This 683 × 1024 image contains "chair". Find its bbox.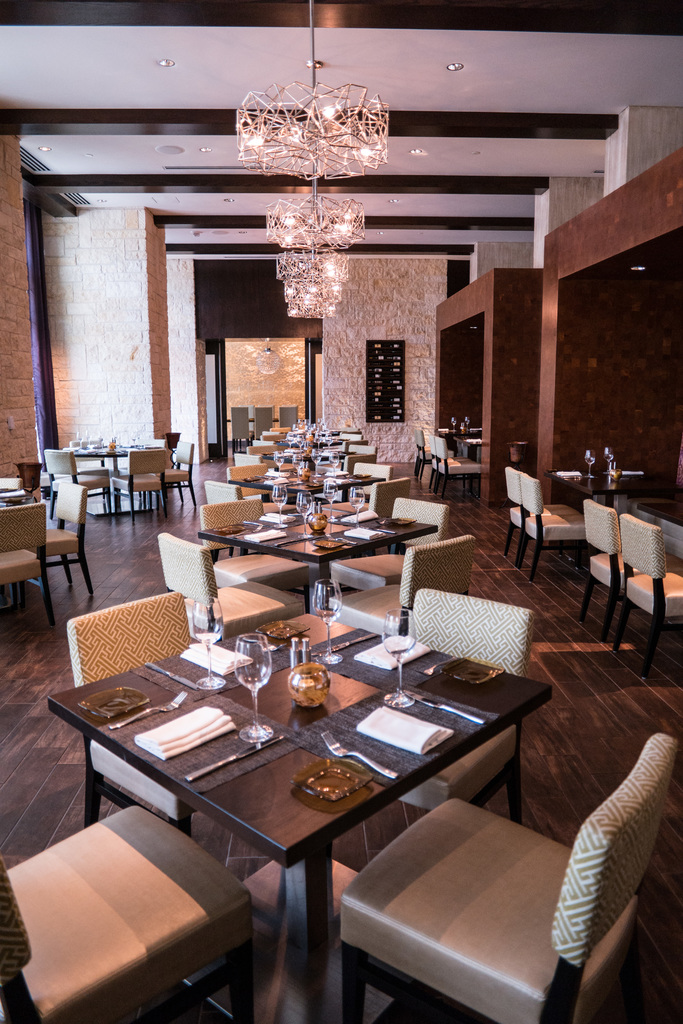
locate(59, 588, 195, 829).
